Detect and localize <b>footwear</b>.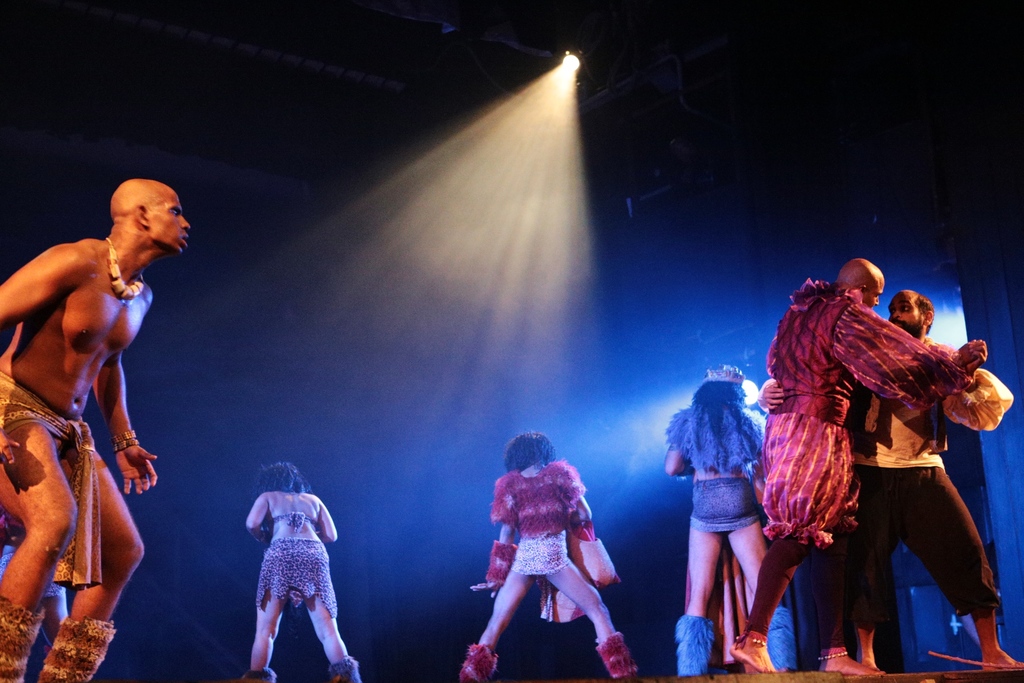
Localized at <box>731,637,780,668</box>.
